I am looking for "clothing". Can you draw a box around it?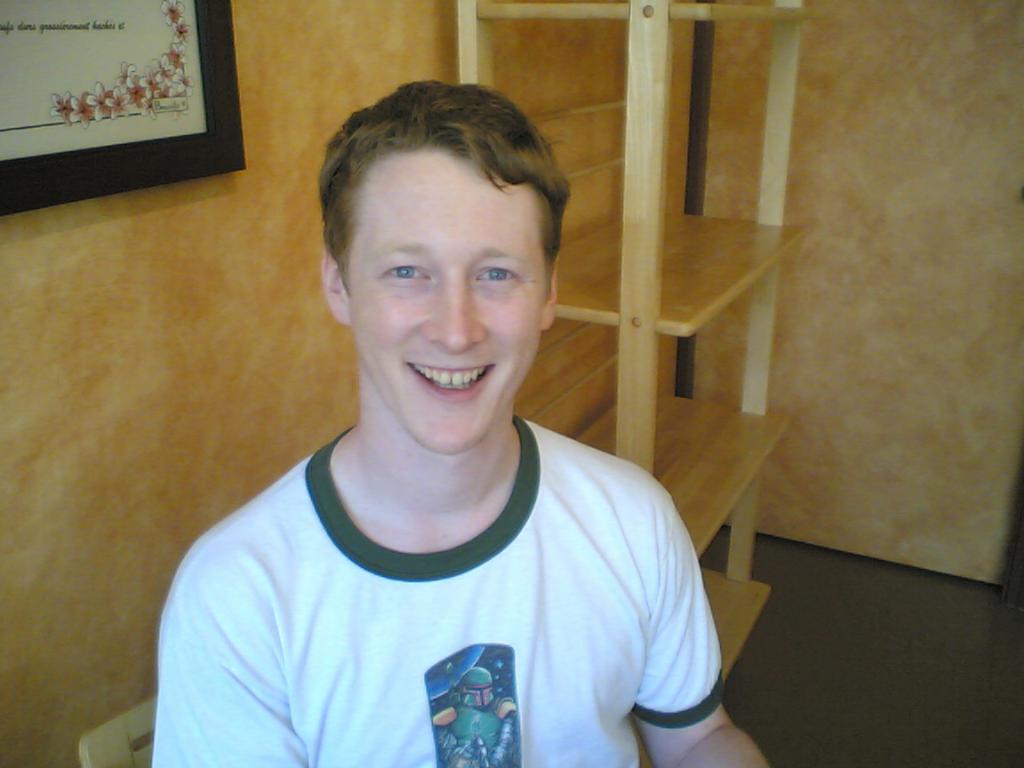
Sure, the bounding box is pyautogui.locateOnScreen(130, 374, 736, 767).
